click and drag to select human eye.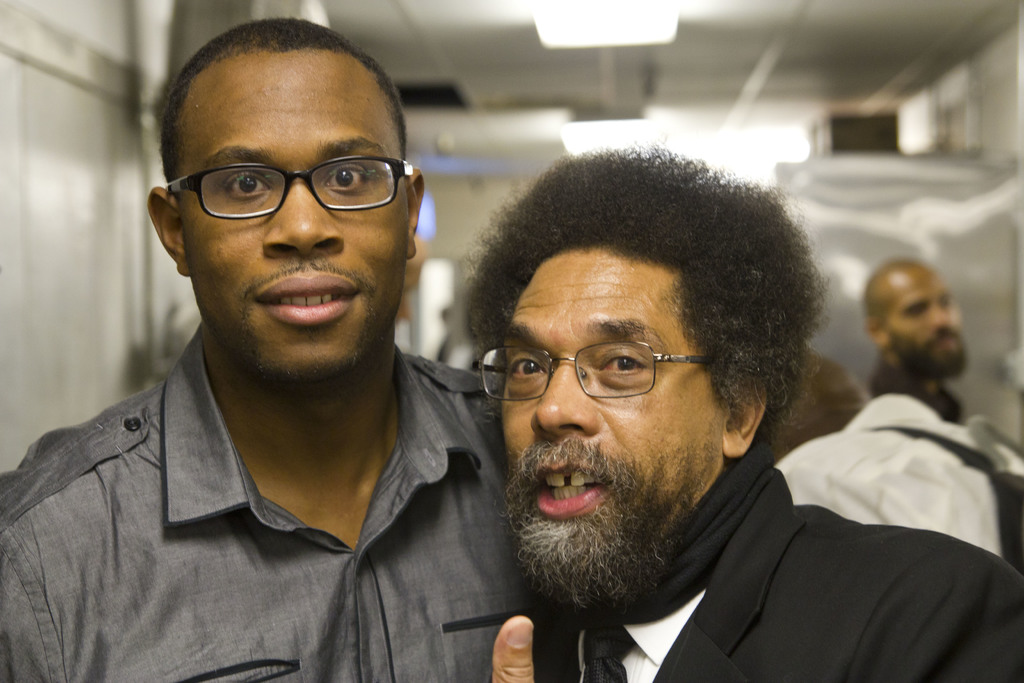
Selection: 940:297:953:306.
